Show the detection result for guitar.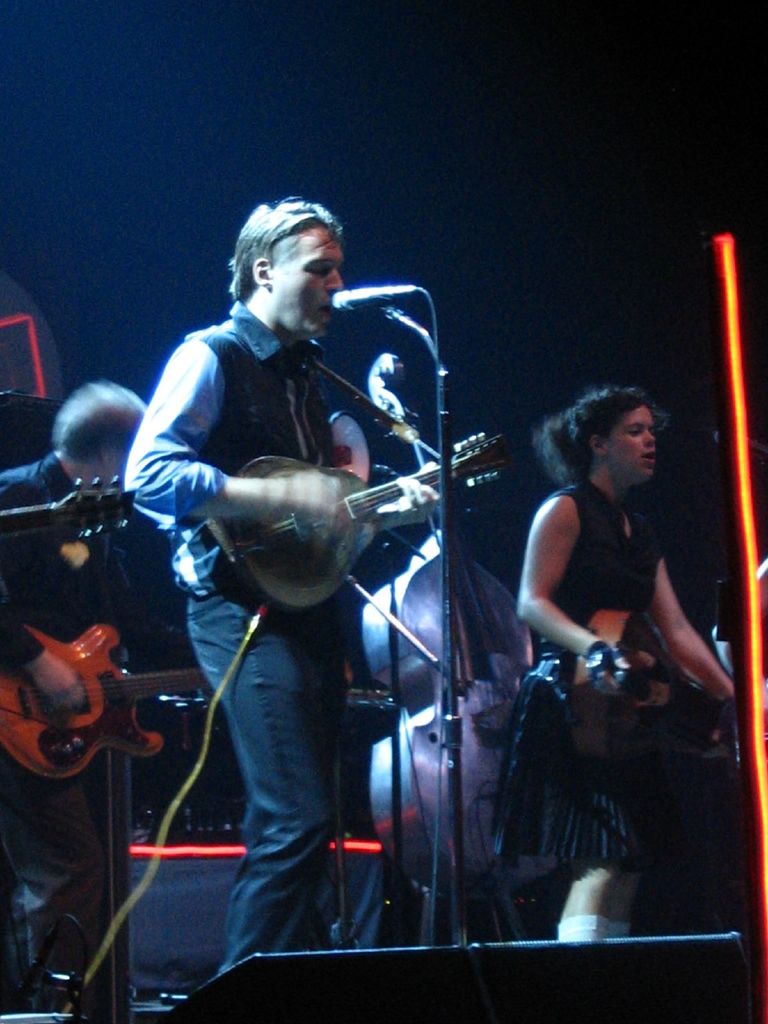
211:428:516:617.
